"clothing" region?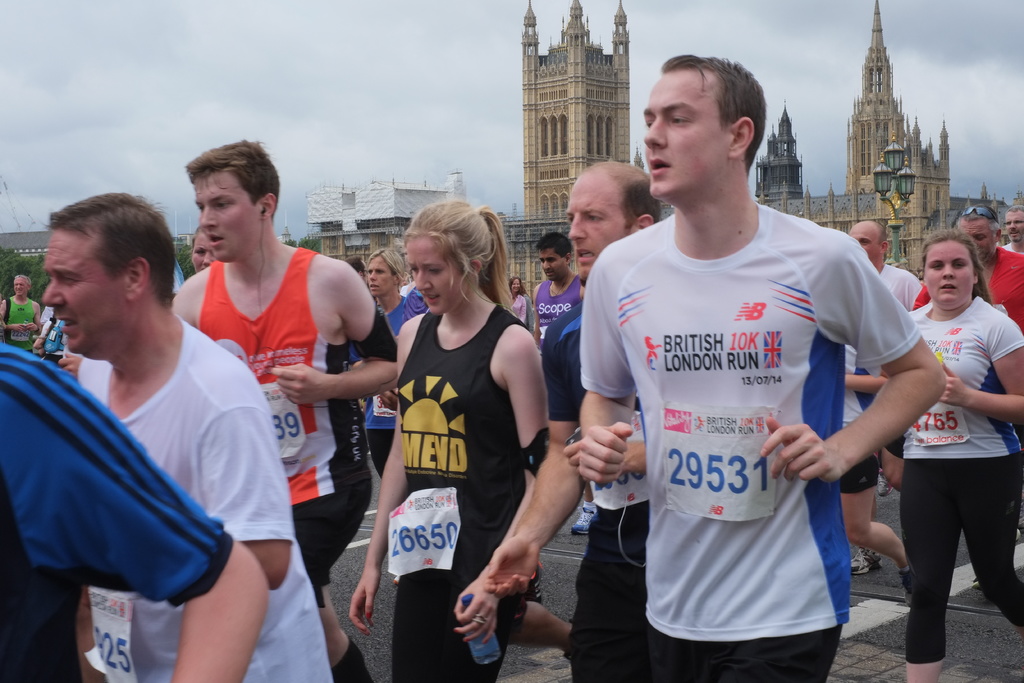
bbox(388, 308, 529, 682)
